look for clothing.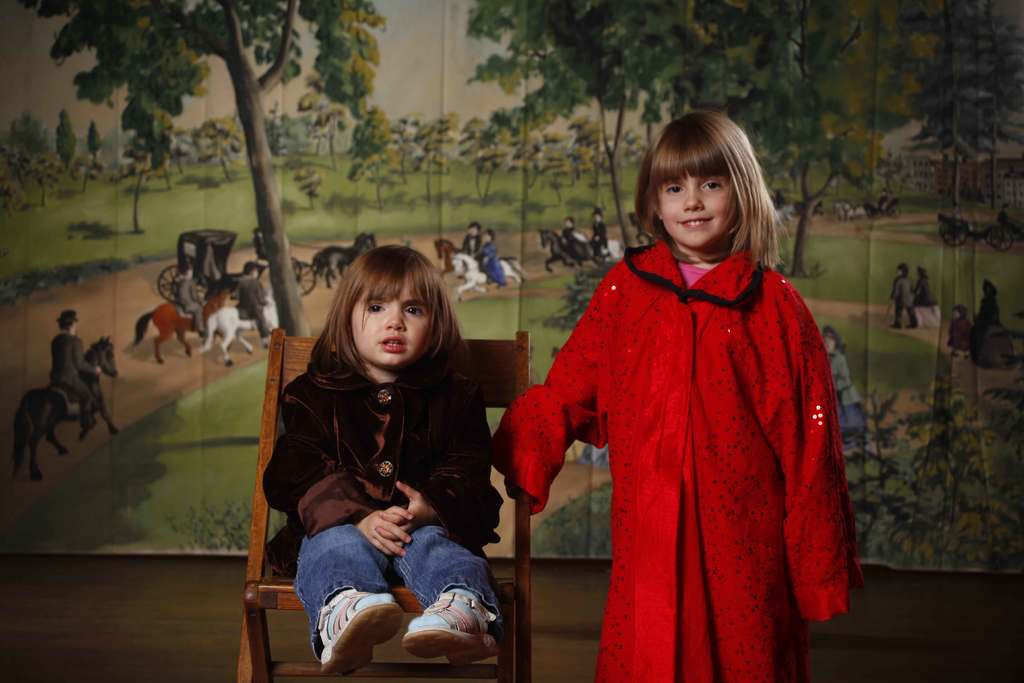
Found: 827, 353, 858, 415.
